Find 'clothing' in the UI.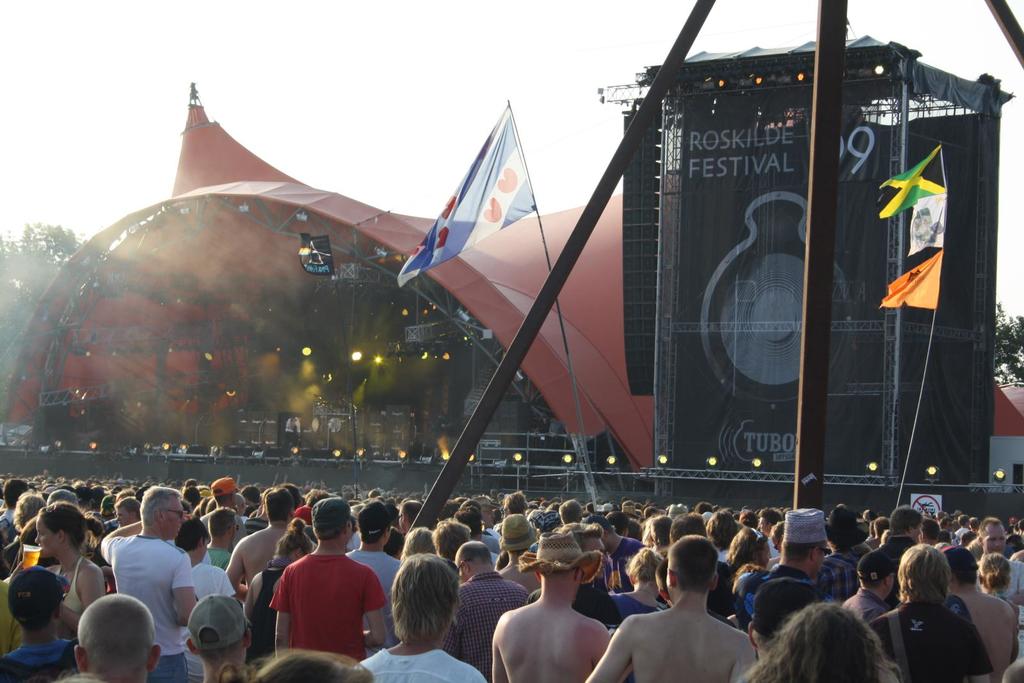
UI element at select_region(819, 547, 860, 609).
